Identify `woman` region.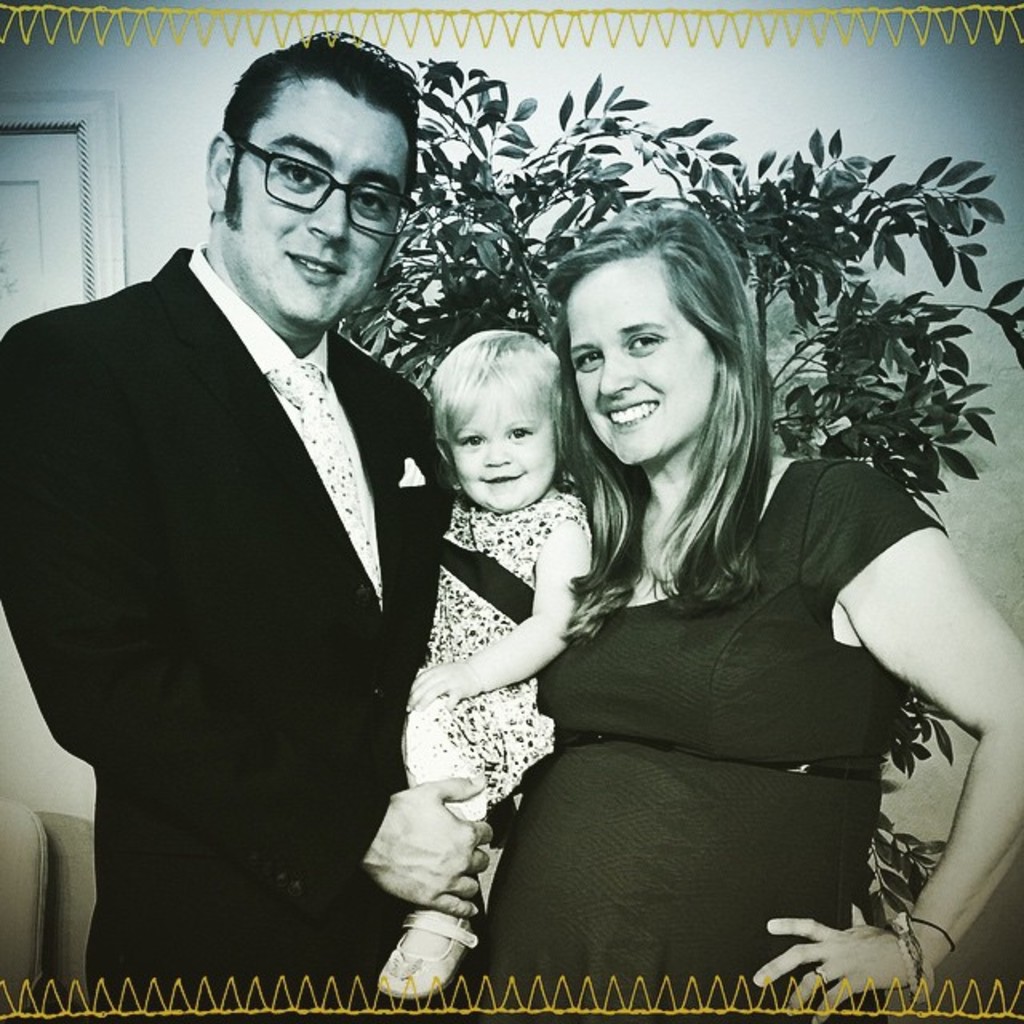
Region: l=462, t=211, r=1022, b=1022.
